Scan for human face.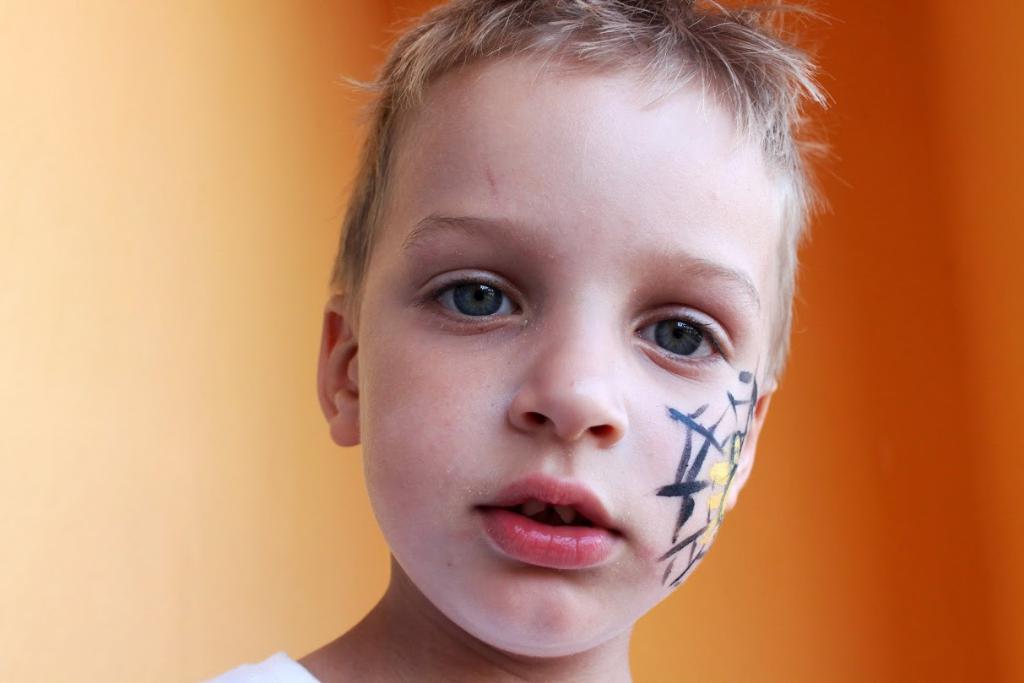
Scan result: pyautogui.locateOnScreen(365, 20, 787, 653).
